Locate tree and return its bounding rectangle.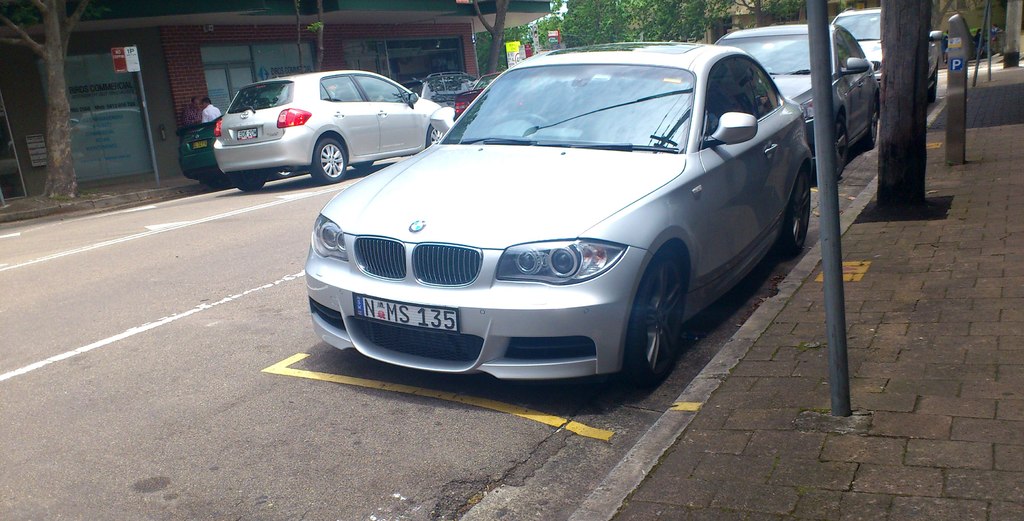
{"x1": 924, "y1": 0, "x2": 956, "y2": 103}.
